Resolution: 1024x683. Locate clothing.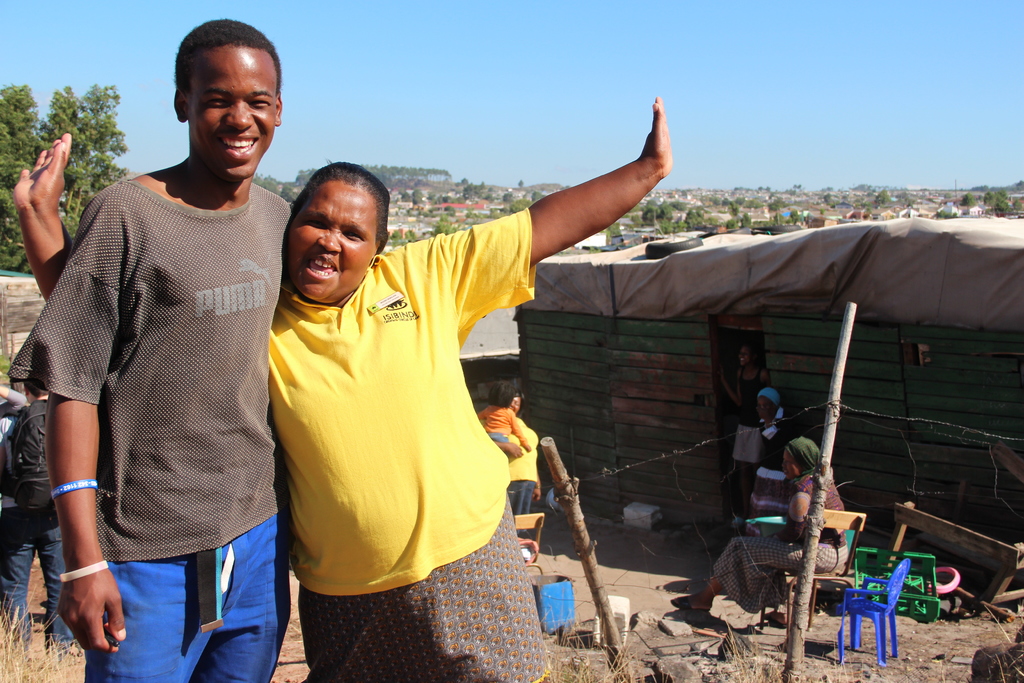
{"x1": 474, "y1": 404, "x2": 525, "y2": 449}.
